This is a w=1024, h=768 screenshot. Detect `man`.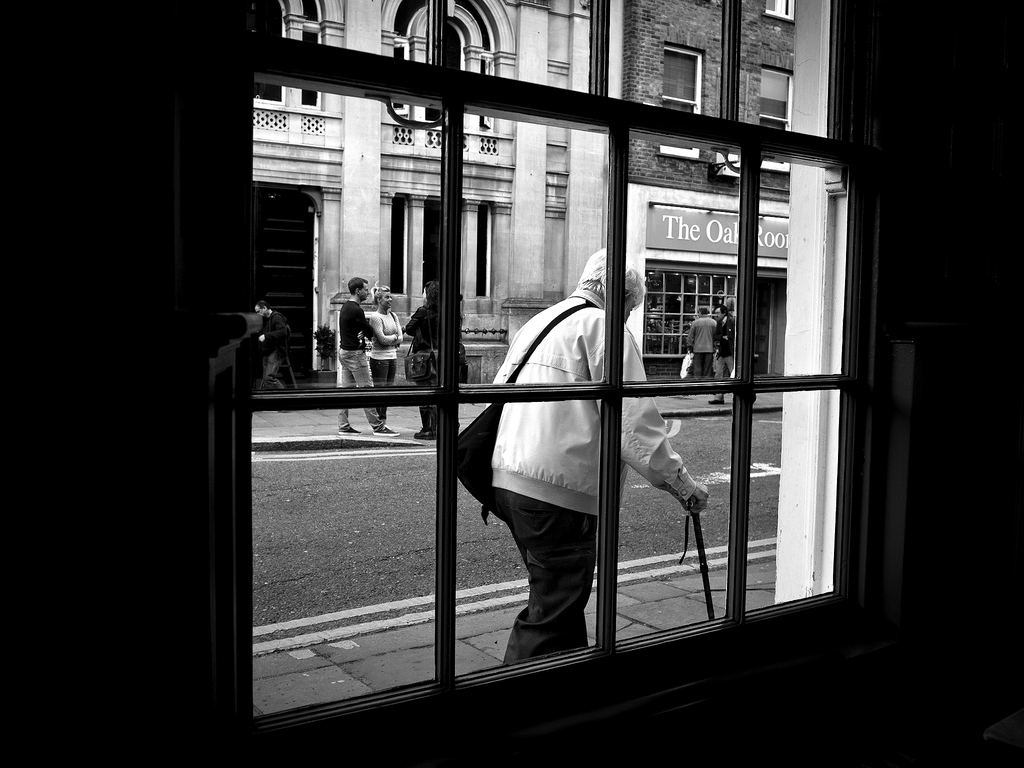
{"x1": 341, "y1": 270, "x2": 402, "y2": 440}.
